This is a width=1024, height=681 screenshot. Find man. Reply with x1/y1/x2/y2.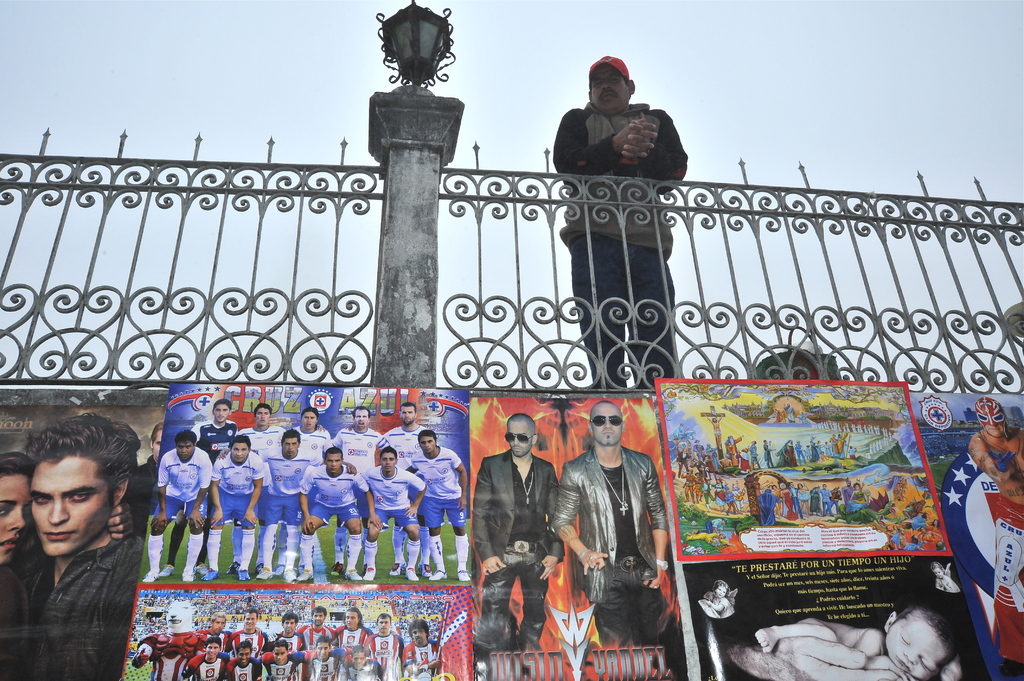
13/417/146/679.
